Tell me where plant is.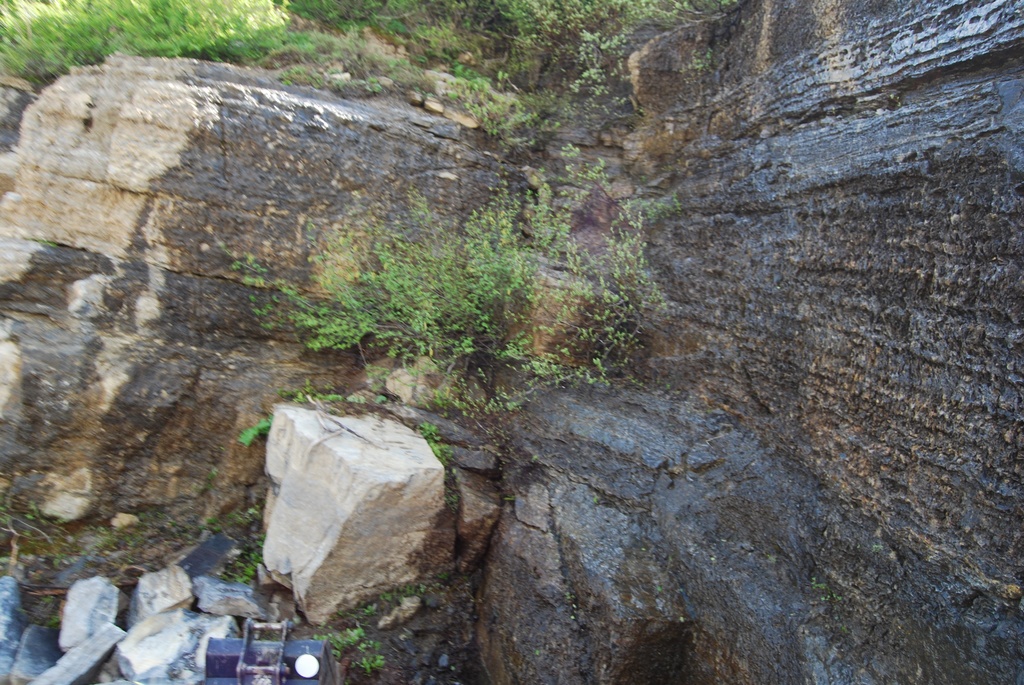
plant is at Rect(201, 503, 263, 533).
